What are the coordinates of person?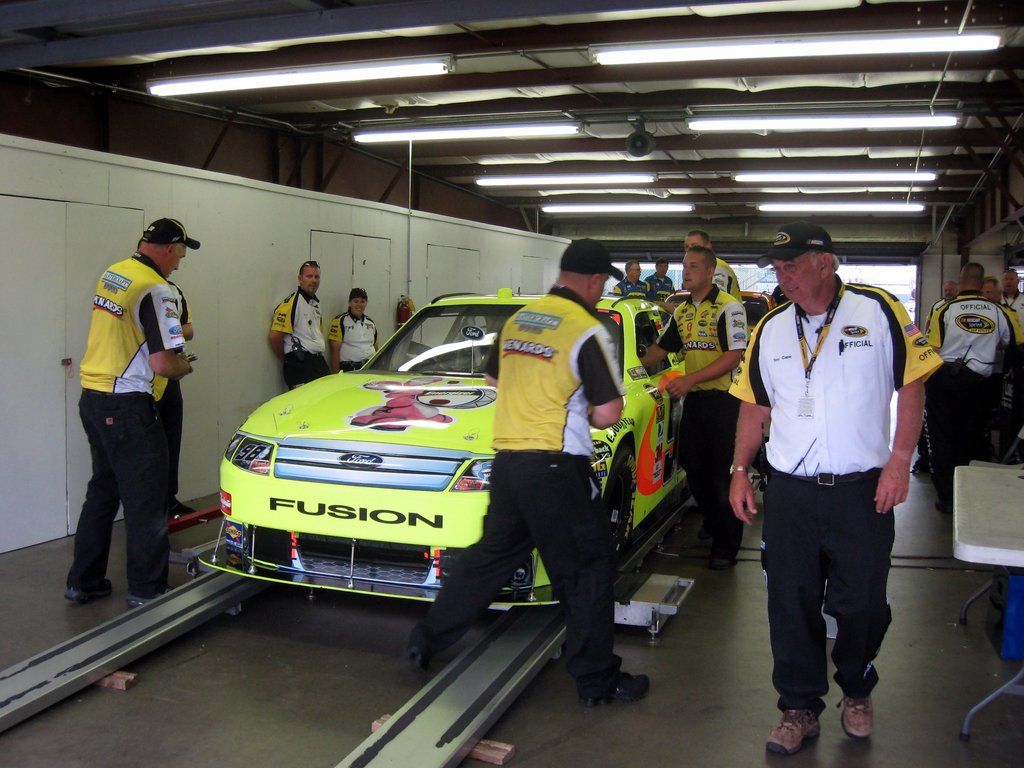
268 259 330 394.
